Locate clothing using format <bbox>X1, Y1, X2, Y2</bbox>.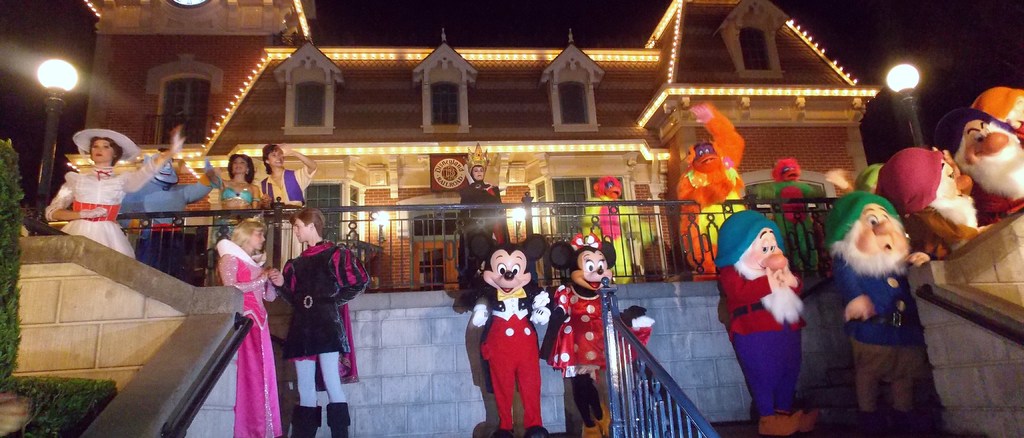
<bbox>281, 243, 371, 408</bbox>.
